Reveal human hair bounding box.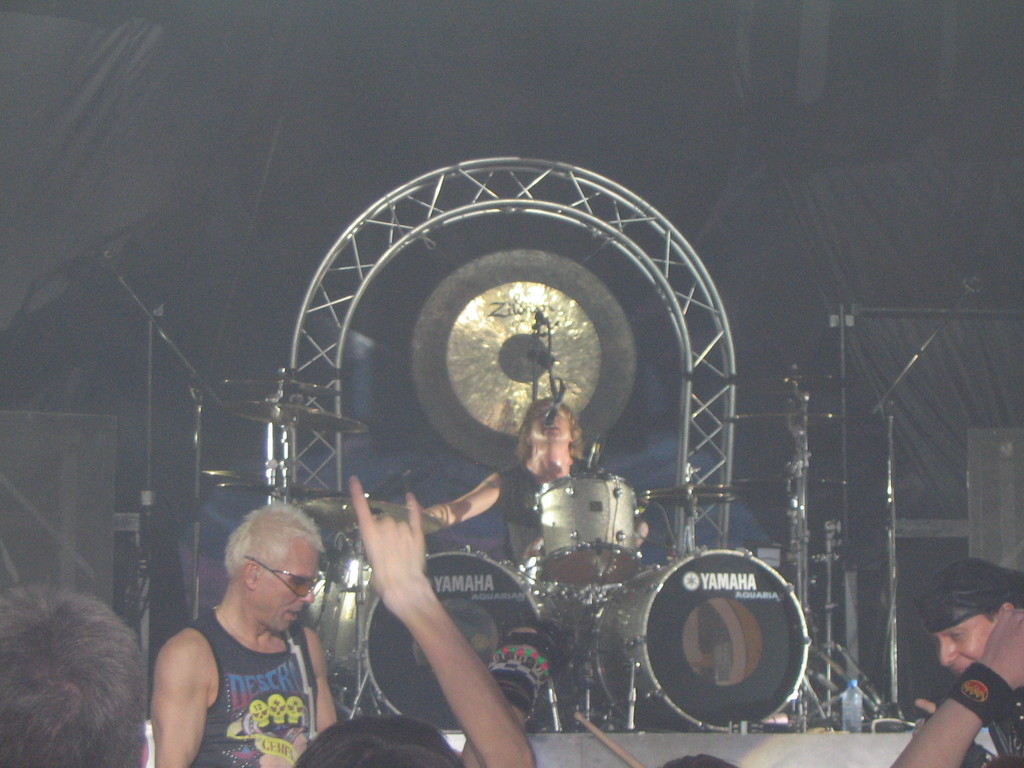
Revealed: x1=289, y1=726, x2=479, y2=767.
